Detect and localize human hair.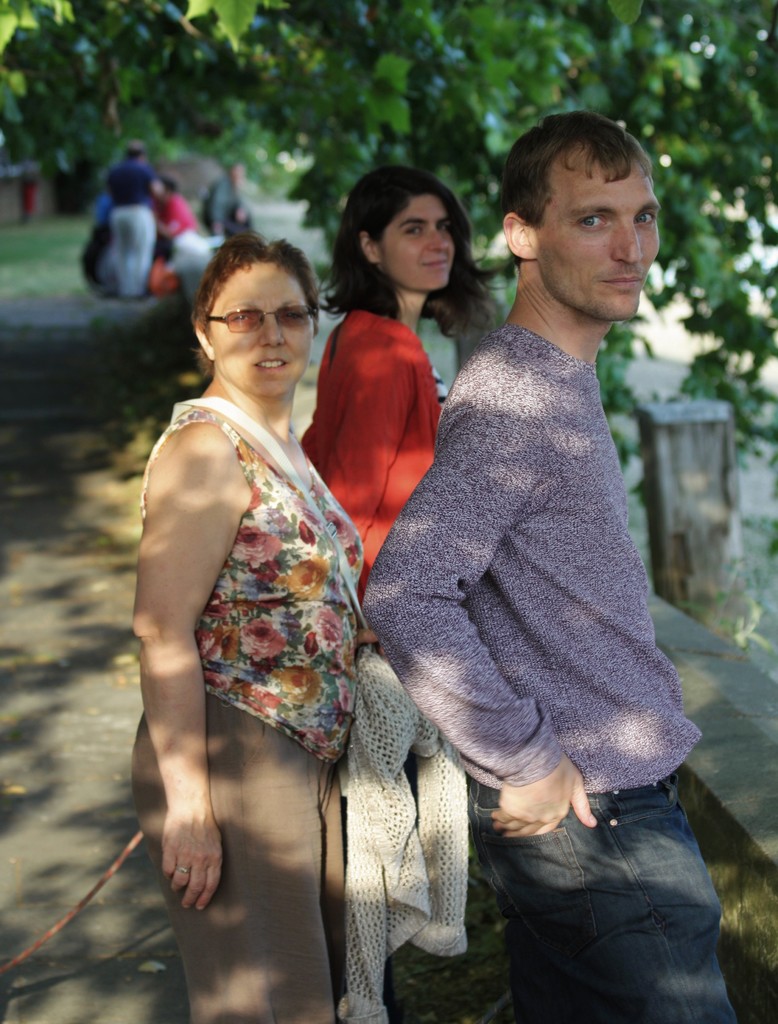
Localized at pyautogui.locateOnScreen(185, 228, 323, 381).
